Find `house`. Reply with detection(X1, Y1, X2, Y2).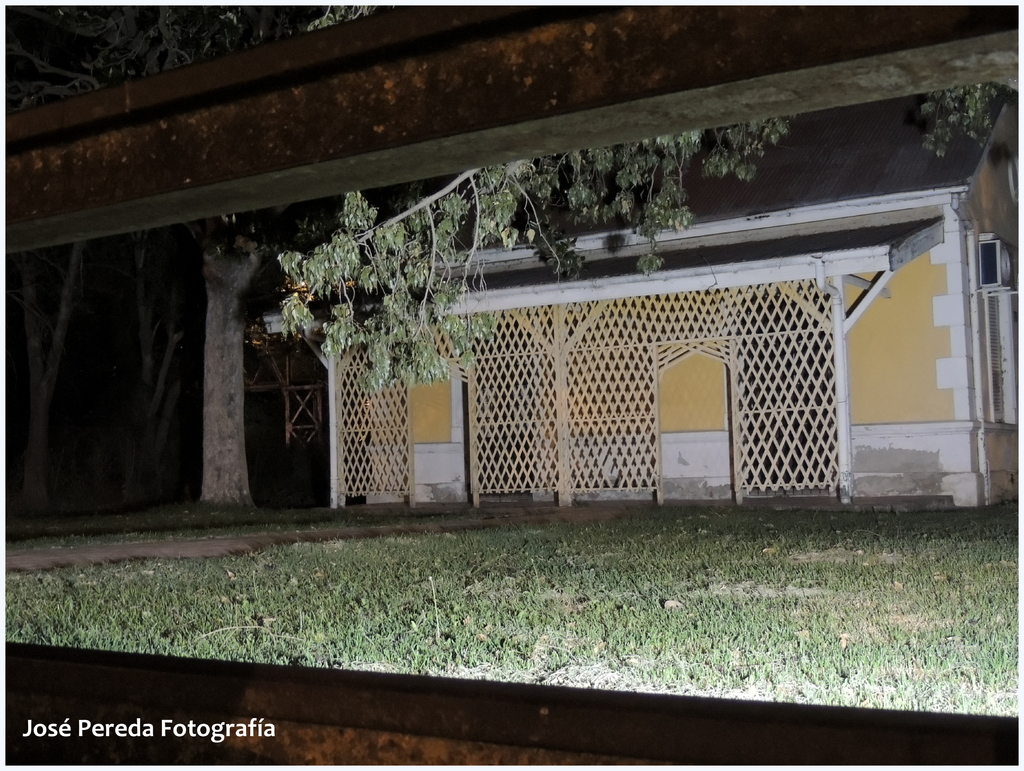
detection(106, 82, 990, 528).
